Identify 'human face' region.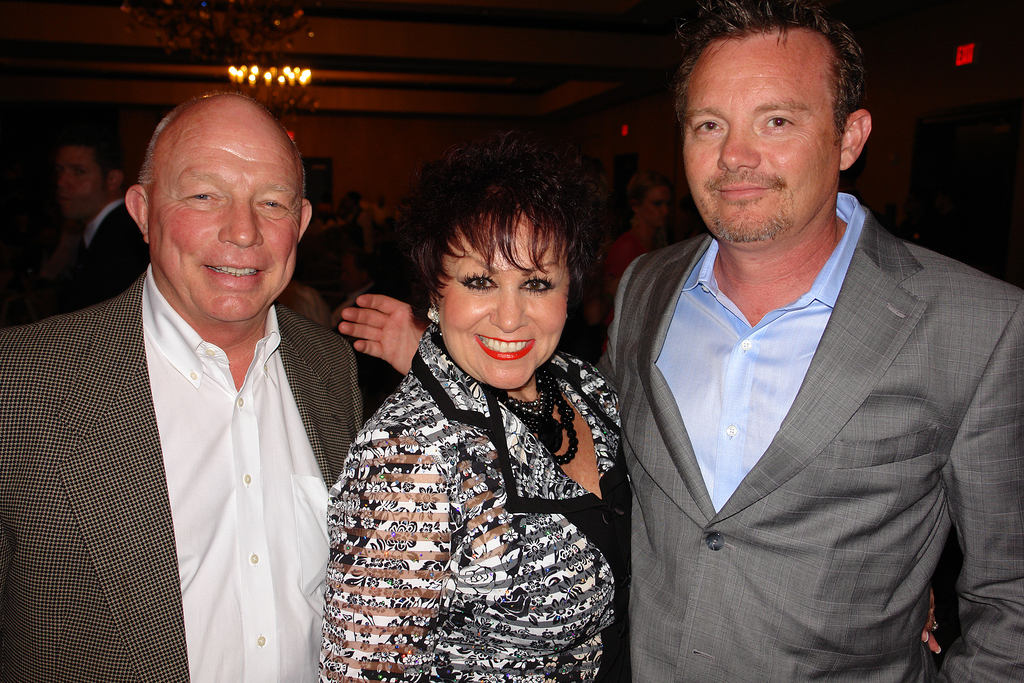
Region: 643/188/671/230.
